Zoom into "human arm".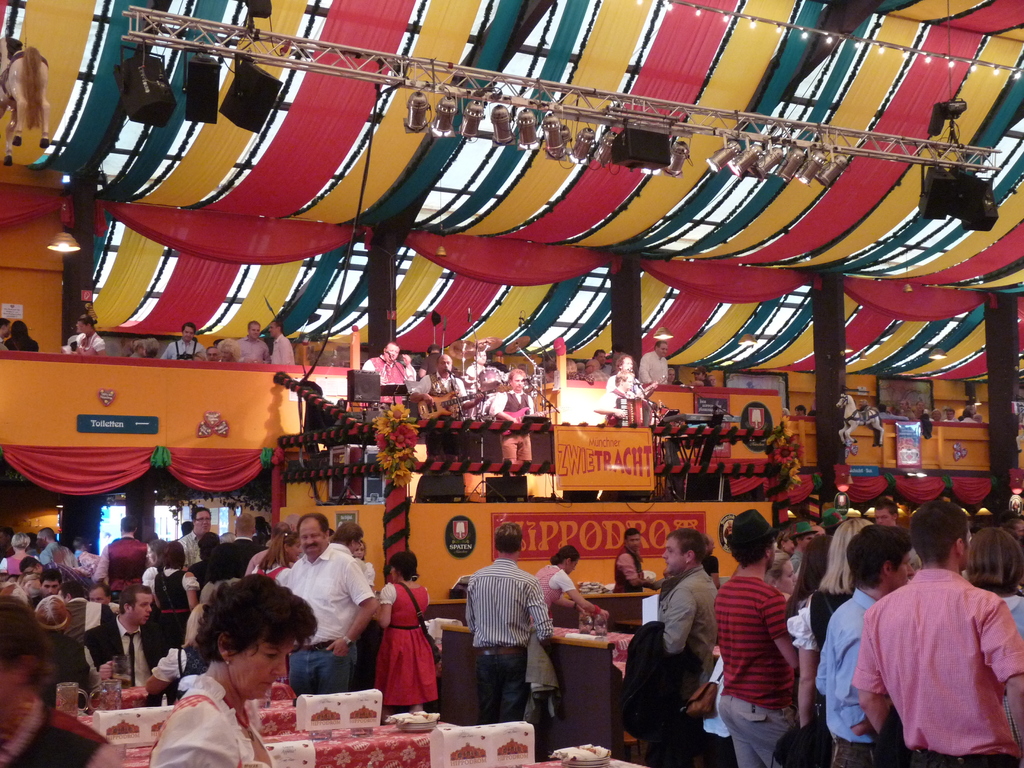
Zoom target: [988,598,1023,749].
